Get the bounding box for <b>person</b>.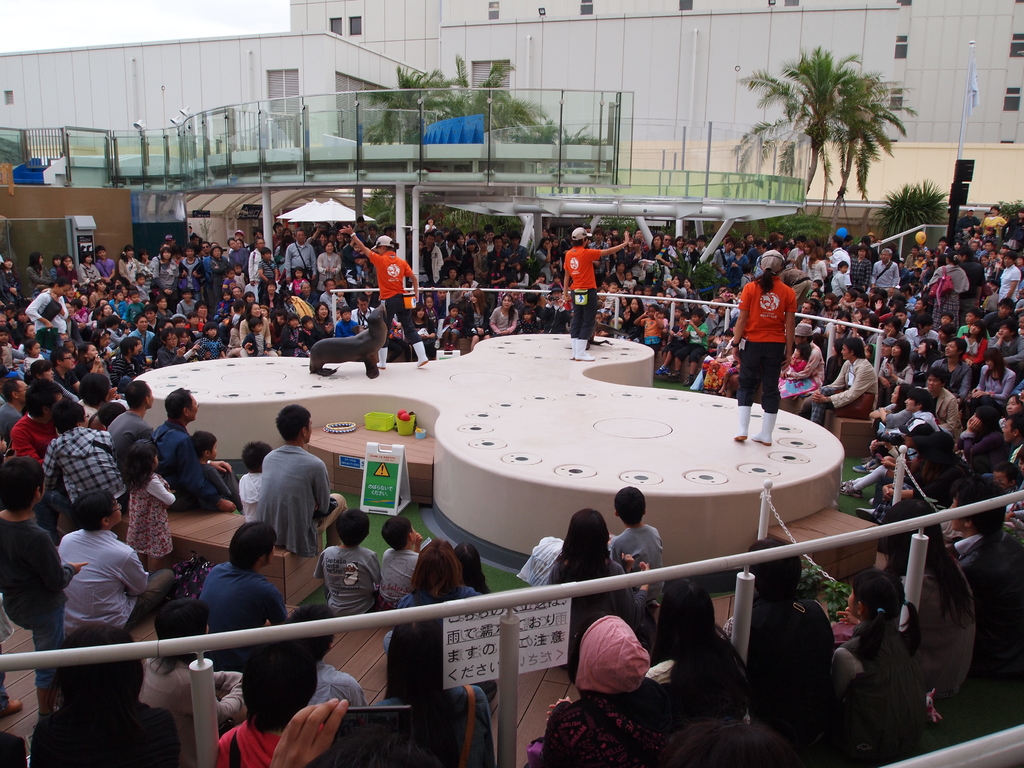
298, 317, 317, 350.
